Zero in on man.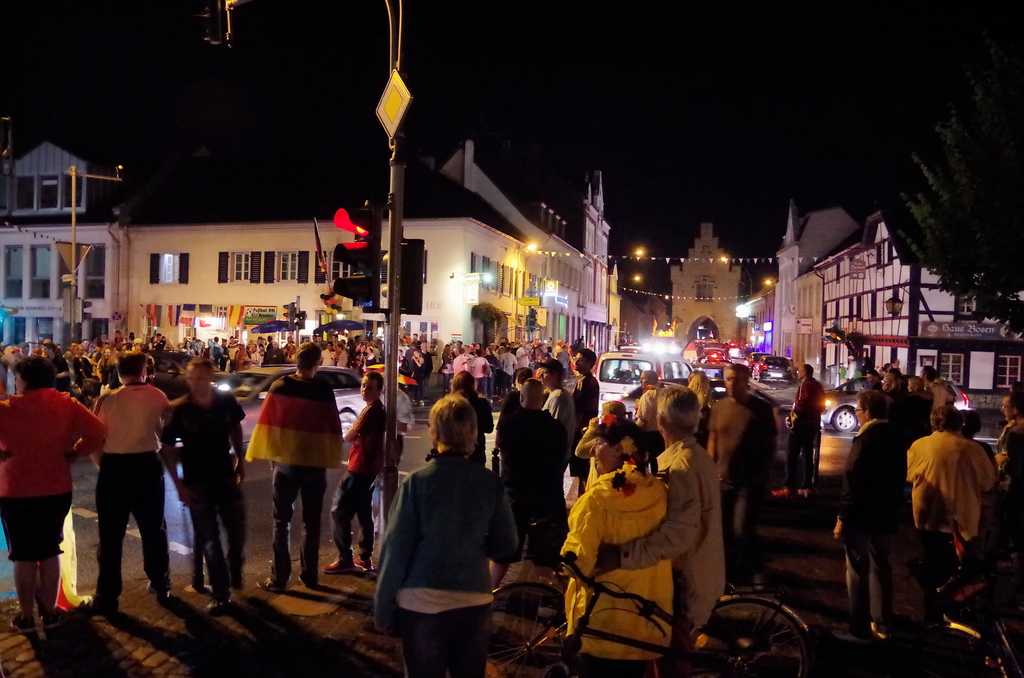
Zeroed in: [569, 349, 606, 485].
